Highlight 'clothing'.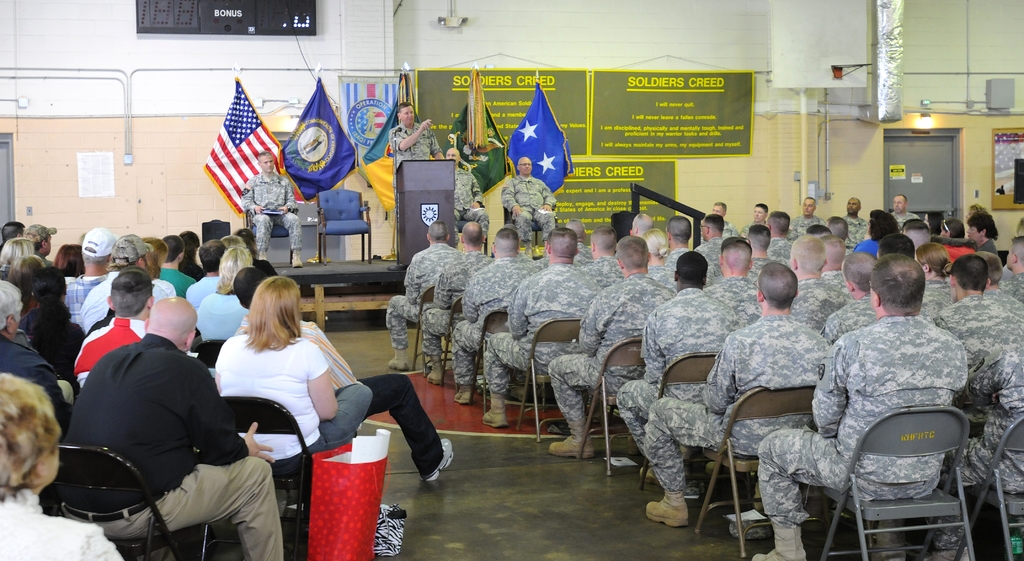
Highlighted region: x1=203 y1=298 x2=259 y2=338.
